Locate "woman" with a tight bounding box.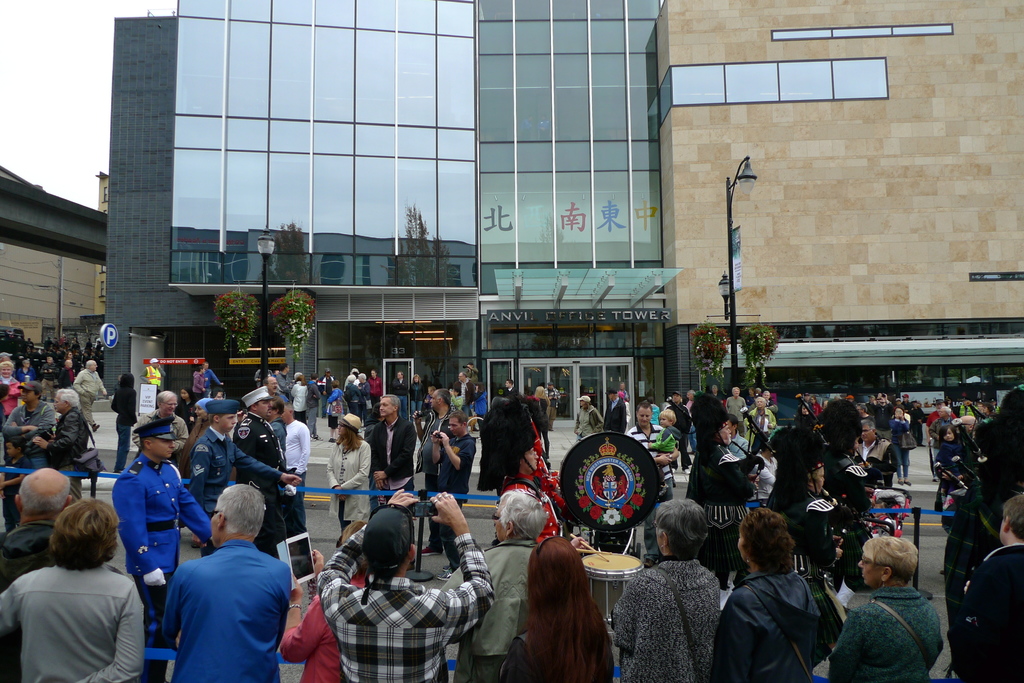
box=[508, 536, 624, 678].
